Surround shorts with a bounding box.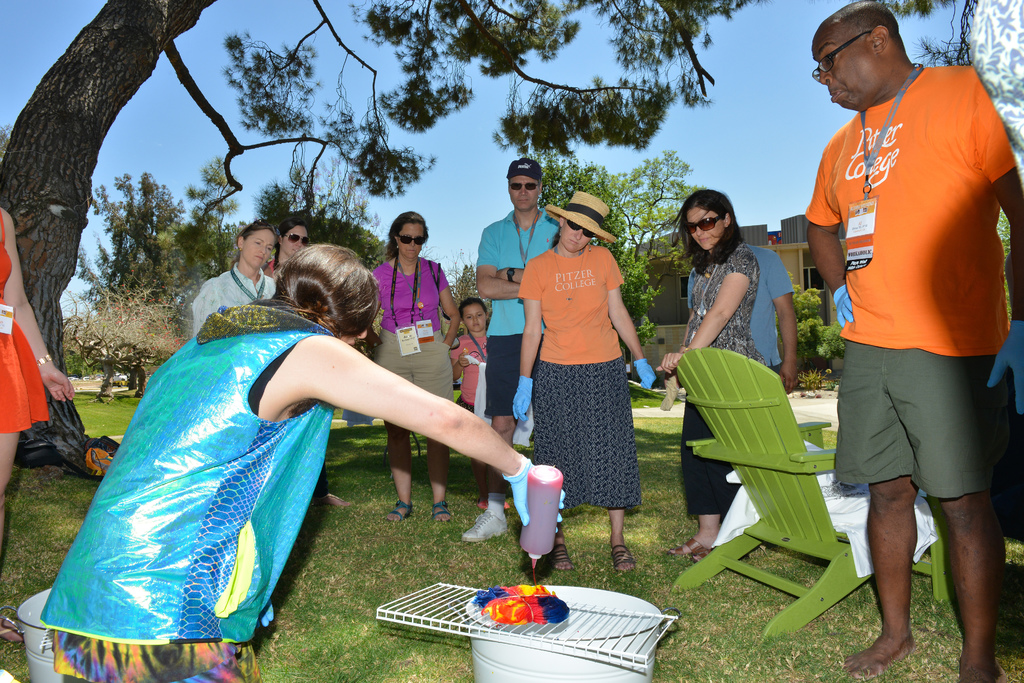
left=485, top=333, right=541, bottom=414.
